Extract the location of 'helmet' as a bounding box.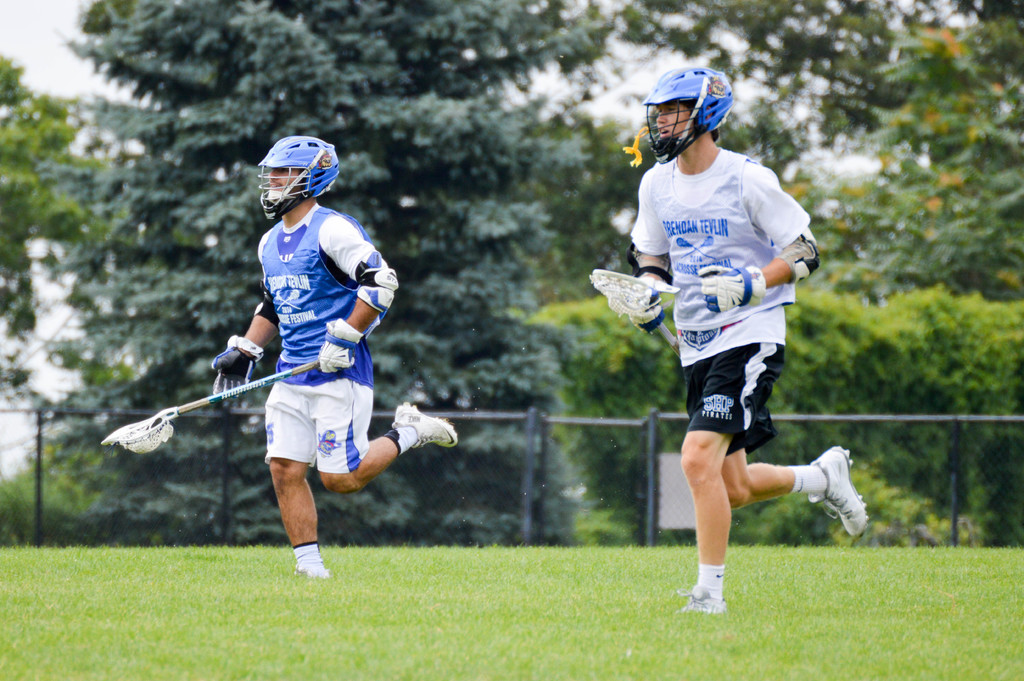
[x1=254, y1=136, x2=342, y2=220].
